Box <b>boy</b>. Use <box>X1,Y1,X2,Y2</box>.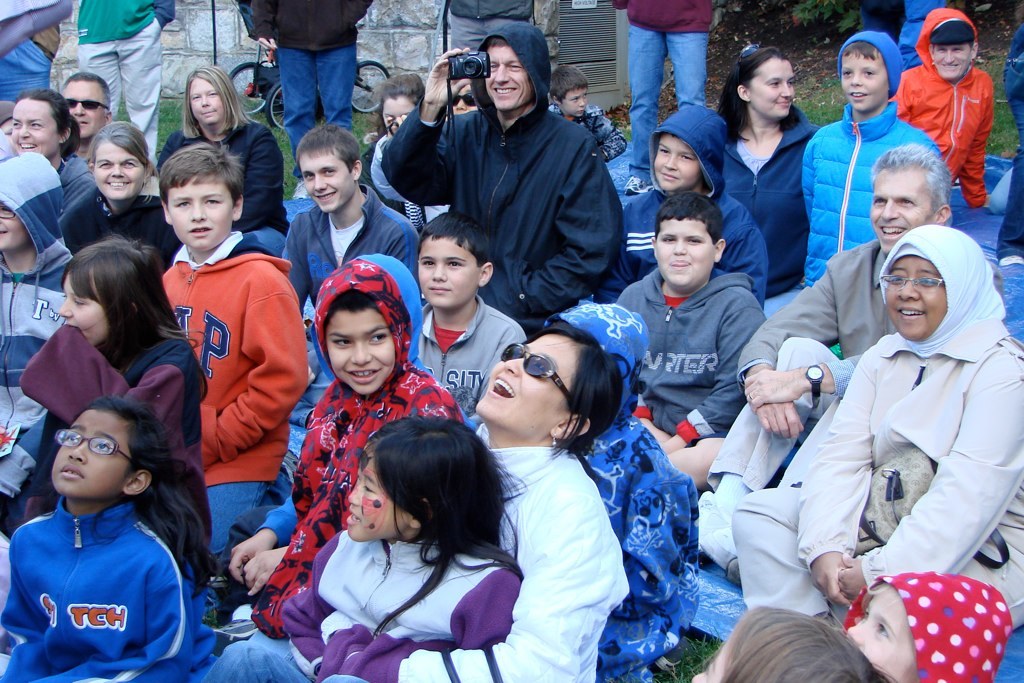
<box>217,254,478,643</box>.
